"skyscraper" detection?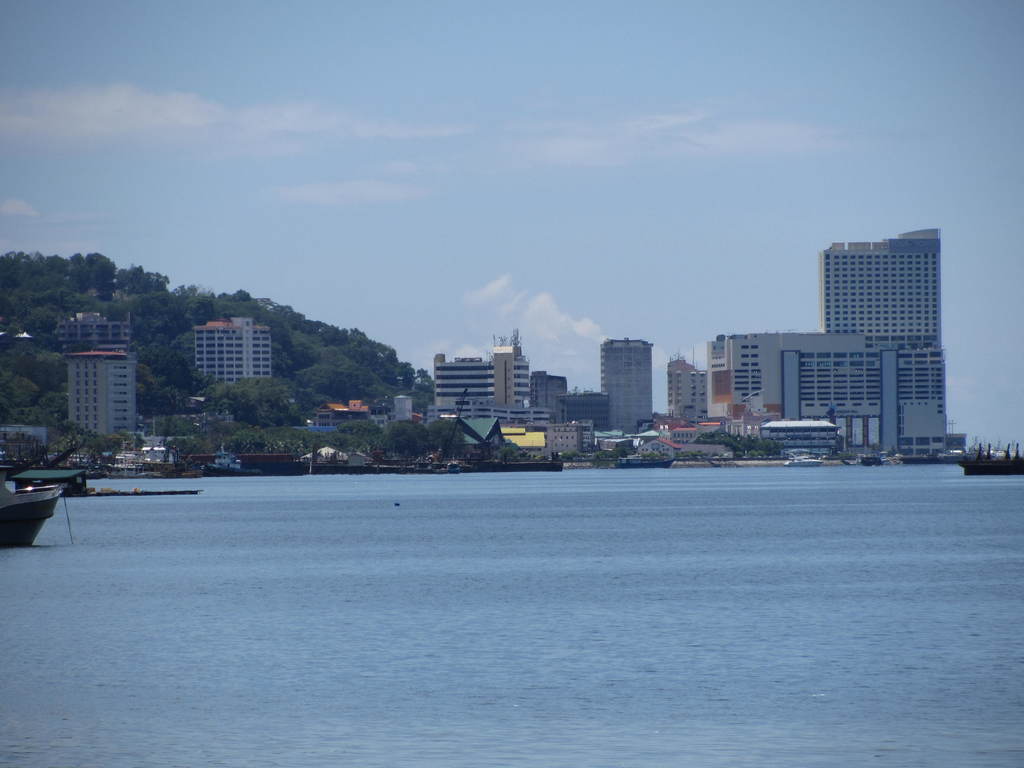
region(708, 324, 961, 461)
